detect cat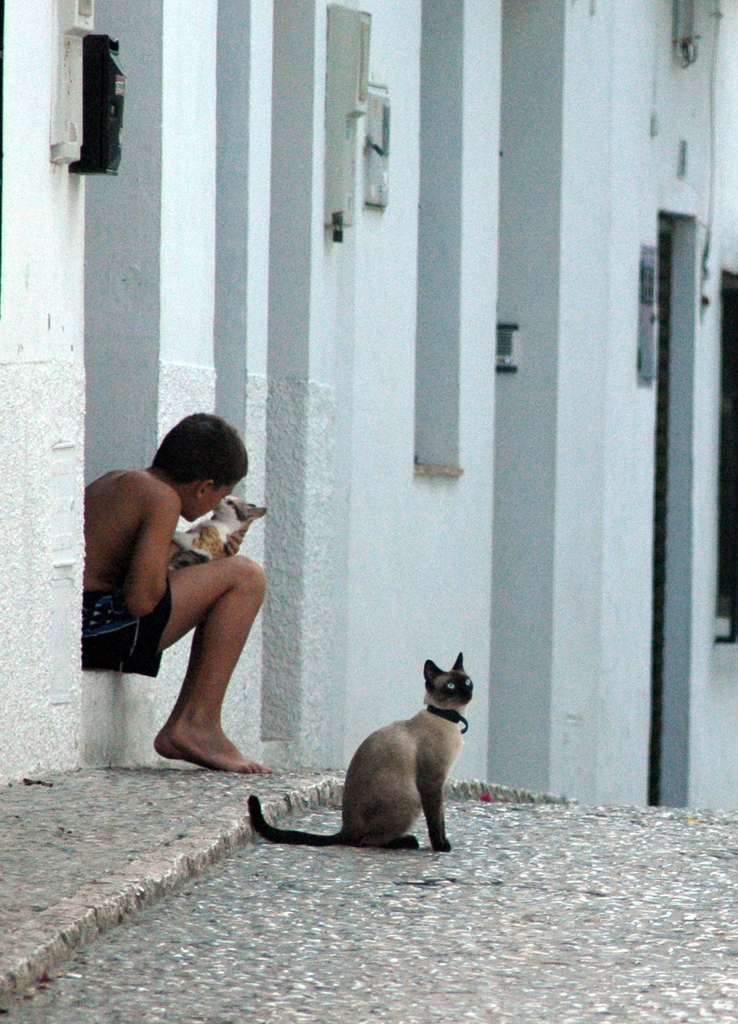
bbox(246, 652, 479, 861)
